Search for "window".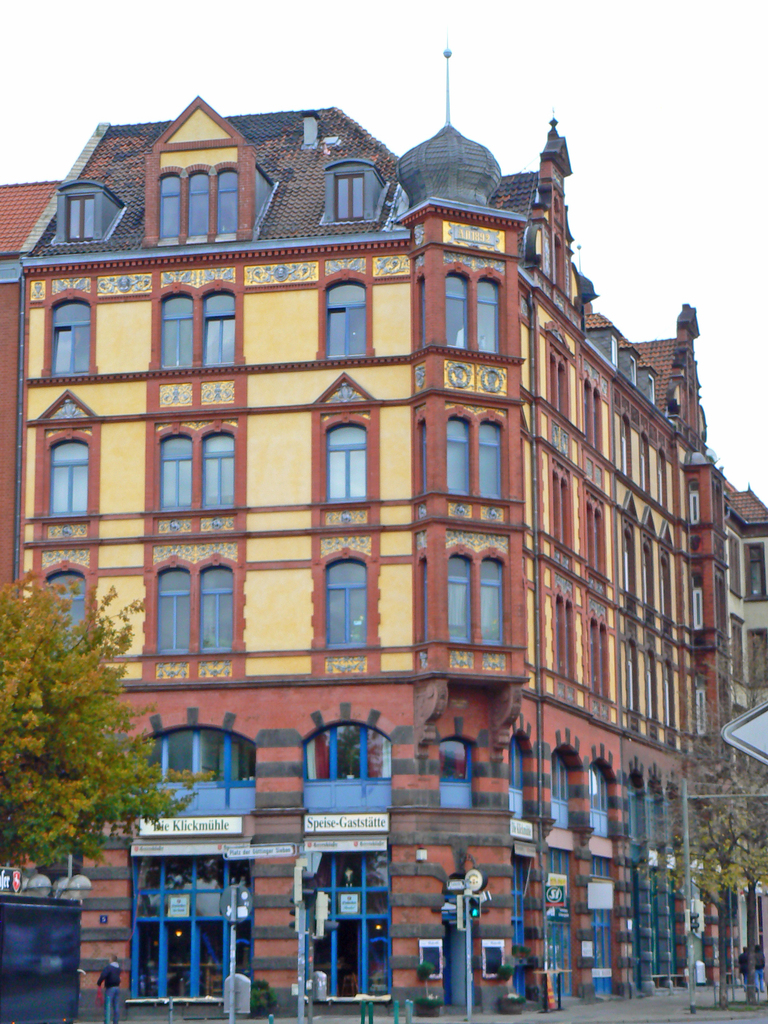
Found at 739 543 767 599.
